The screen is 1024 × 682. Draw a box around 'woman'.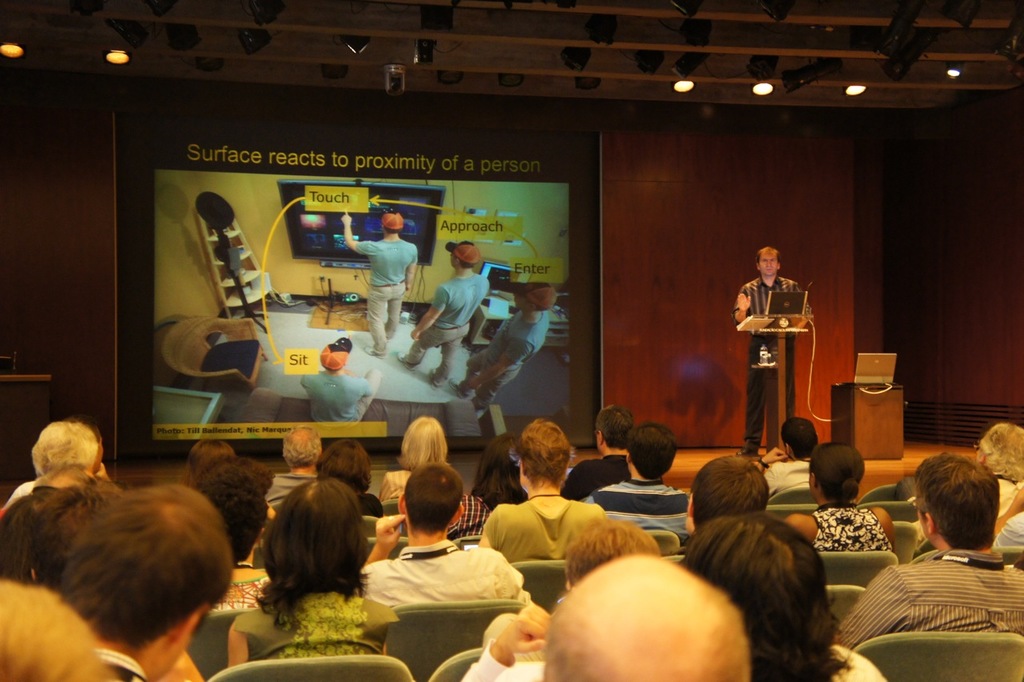
<bbox>470, 431, 525, 512</bbox>.
